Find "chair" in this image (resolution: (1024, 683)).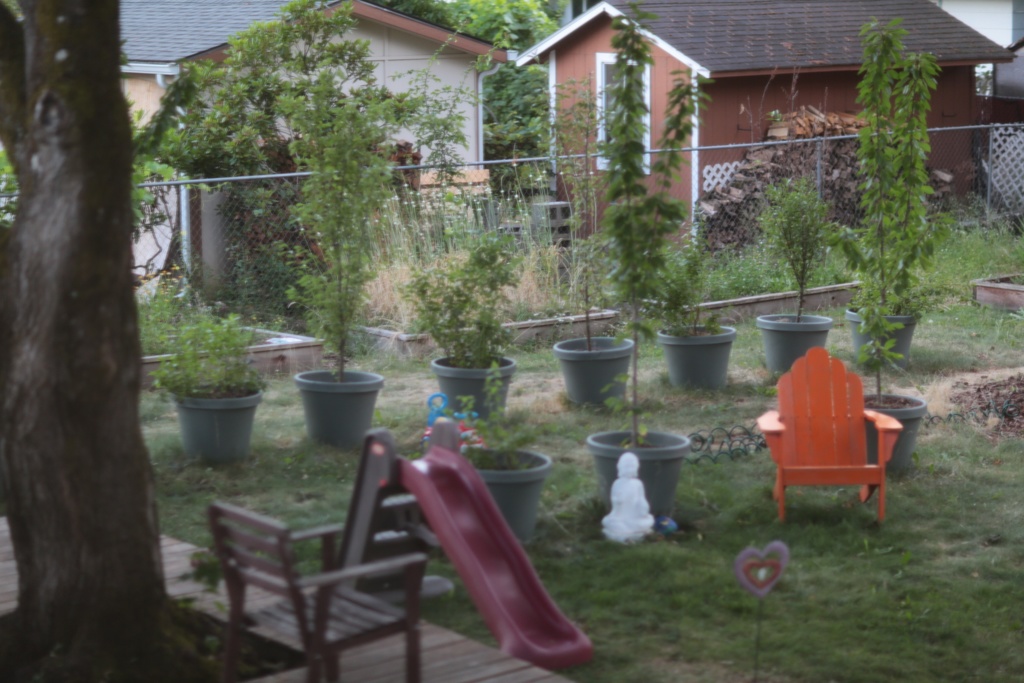
210:497:428:682.
